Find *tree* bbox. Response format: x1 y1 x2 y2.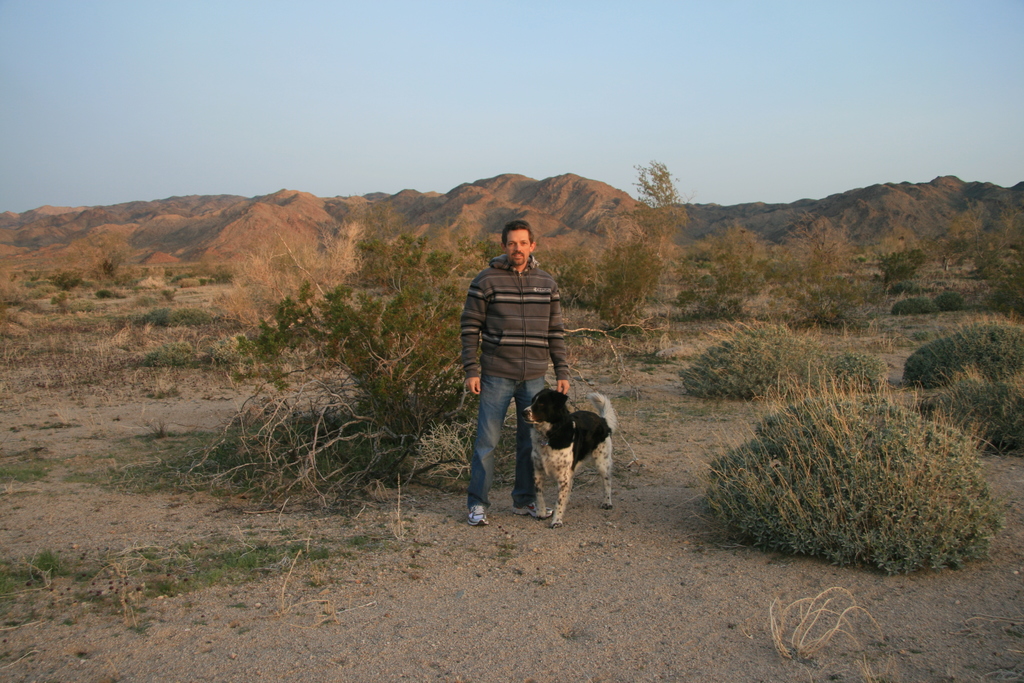
548 152 686 343.
